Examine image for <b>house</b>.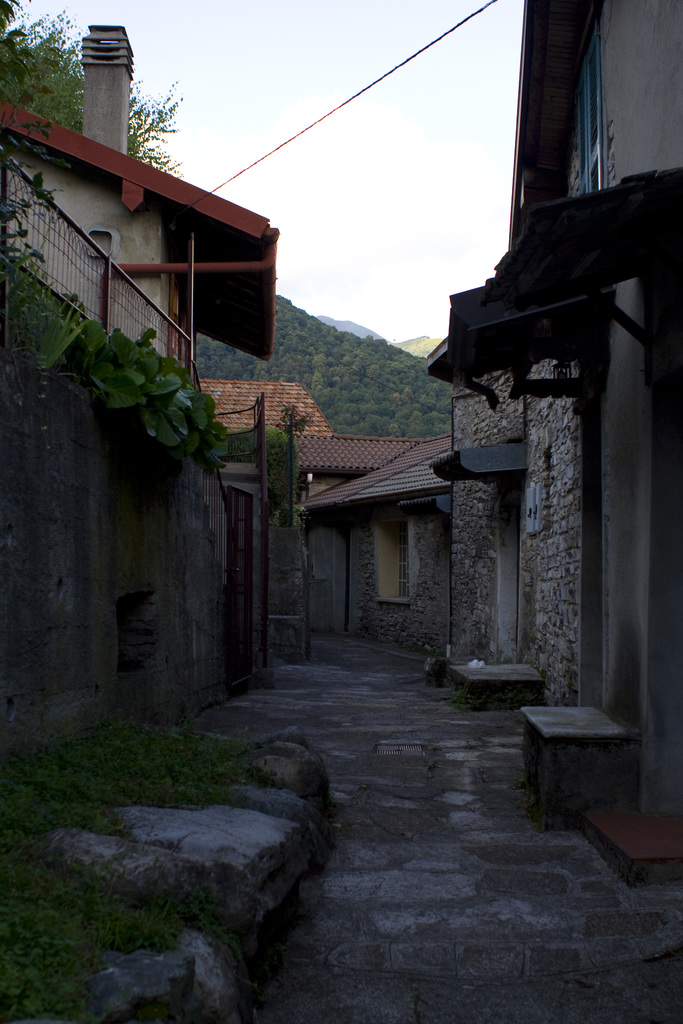
Examination result: [303, 433, 456, 662].
